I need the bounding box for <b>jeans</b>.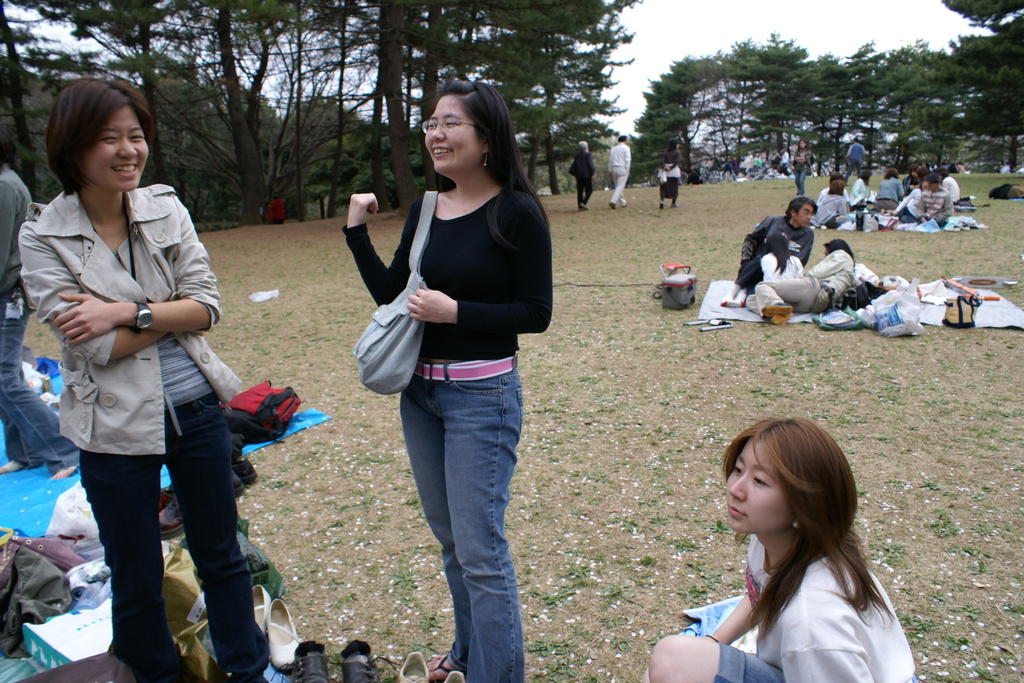
Here it is: left=0, top=304, right=83, bottom=472.
